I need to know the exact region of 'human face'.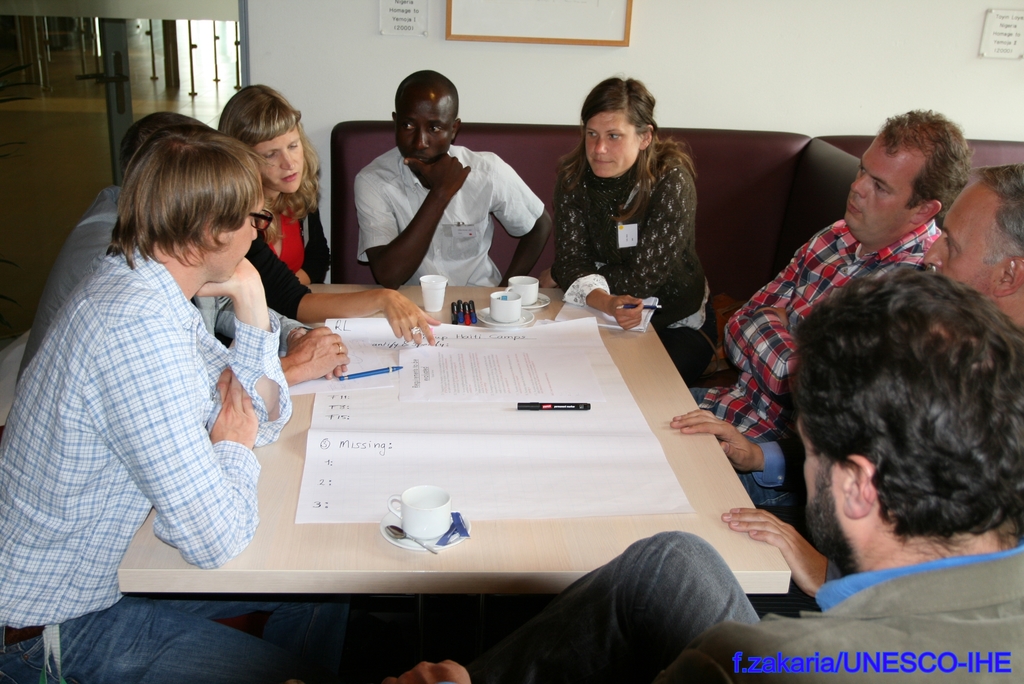
Region: 585/110/644/180.
